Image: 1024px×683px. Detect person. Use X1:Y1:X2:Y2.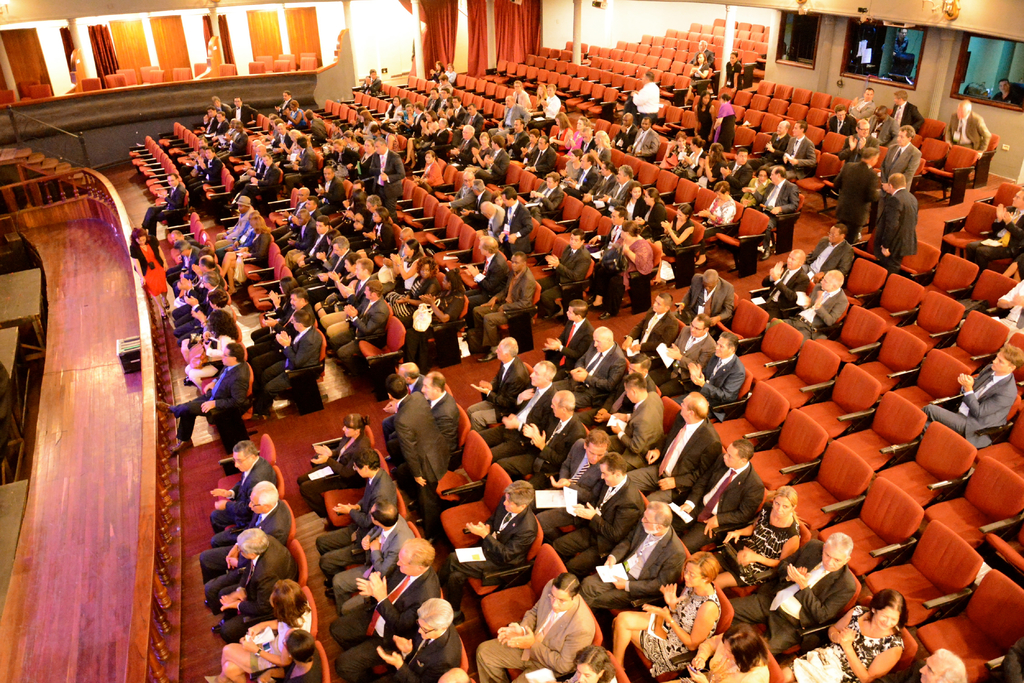
828:104:855:133.
